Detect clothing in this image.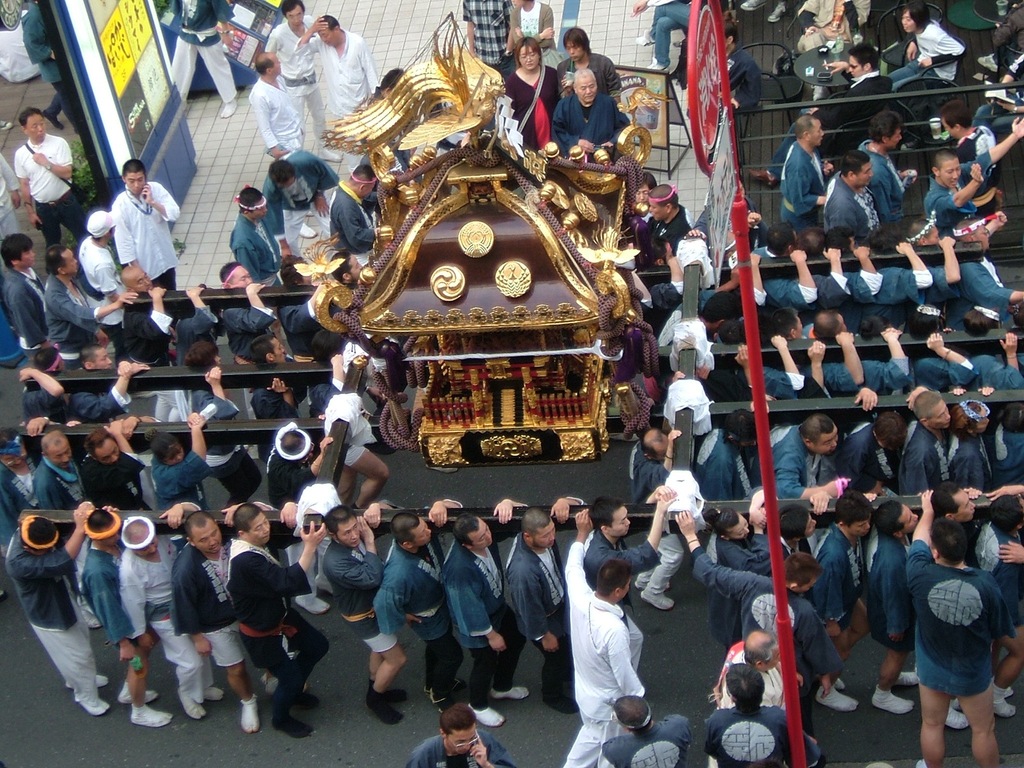
Detection: (left=83, top=449, right=143, bottom=504).
